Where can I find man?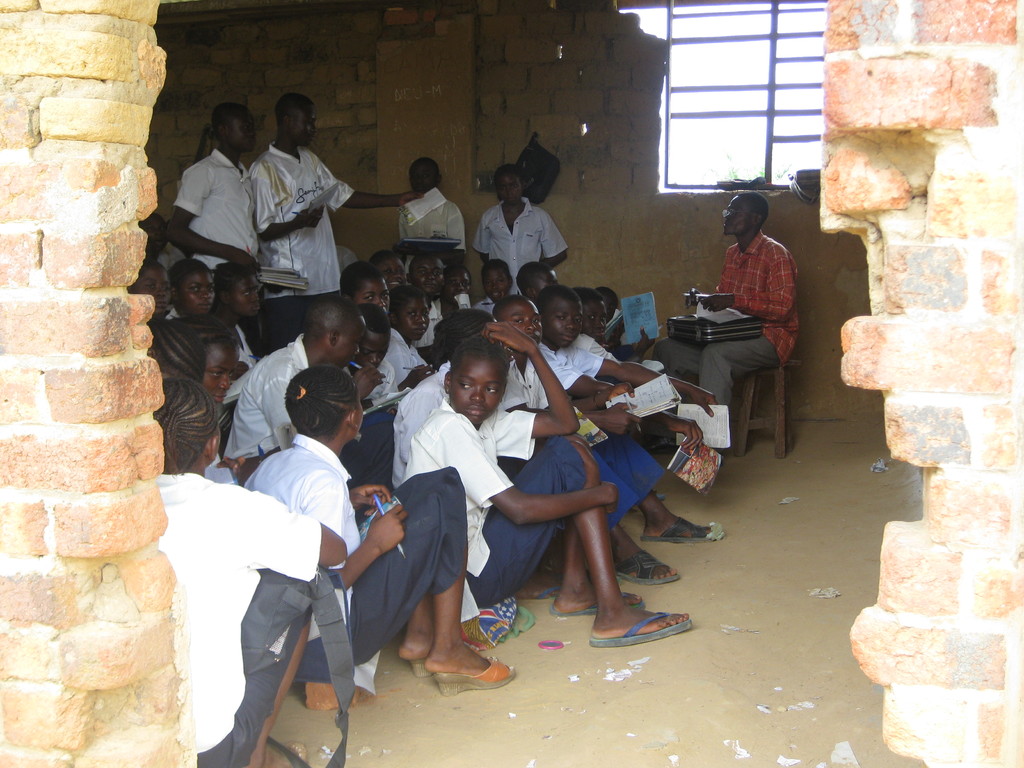
You can find it at locate(169, 102, 266, 267).
